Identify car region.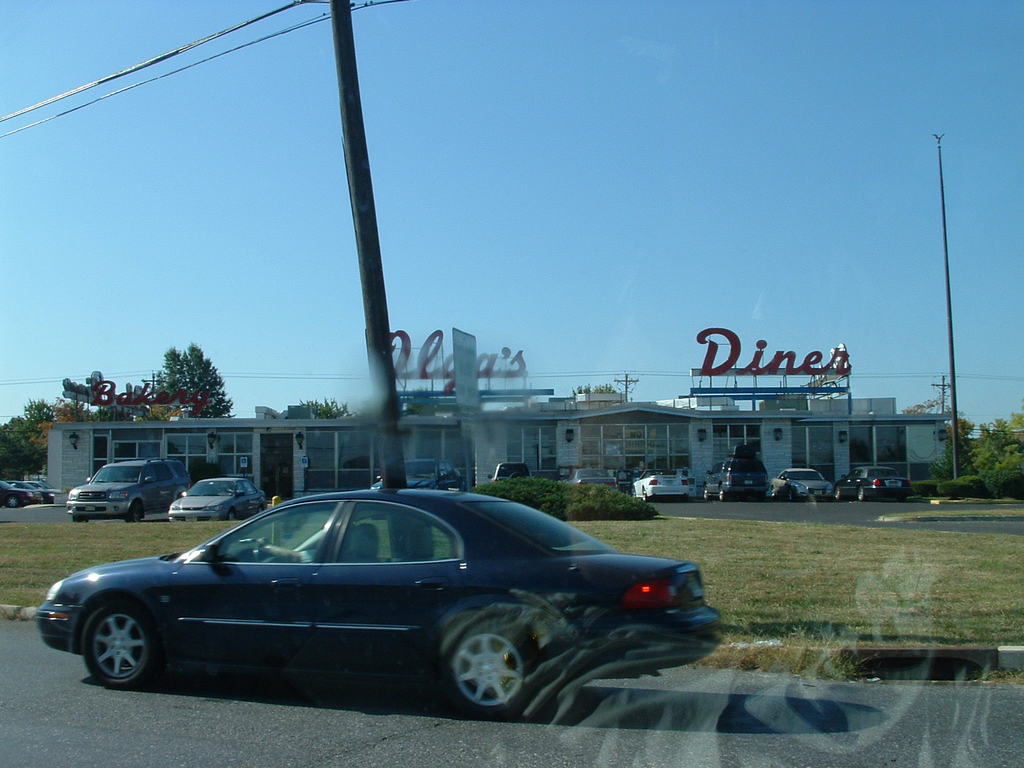
Region: (left=64, top=457, right=187, bottom=518).
